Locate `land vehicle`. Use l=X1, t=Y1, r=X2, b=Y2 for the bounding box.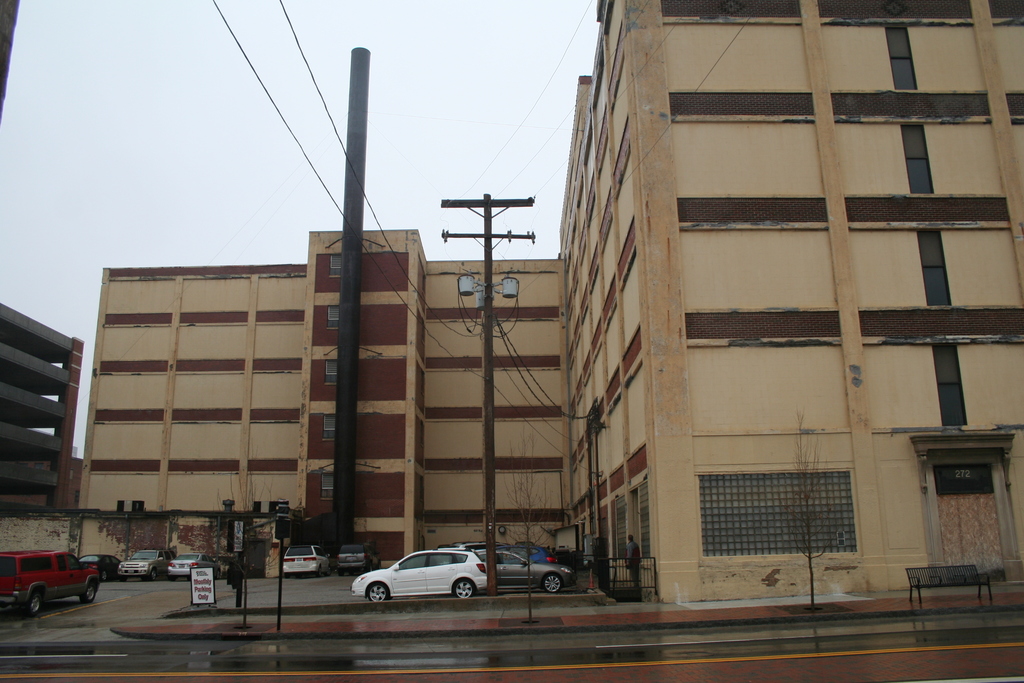
l=118, t=548, r=180, b=582.
